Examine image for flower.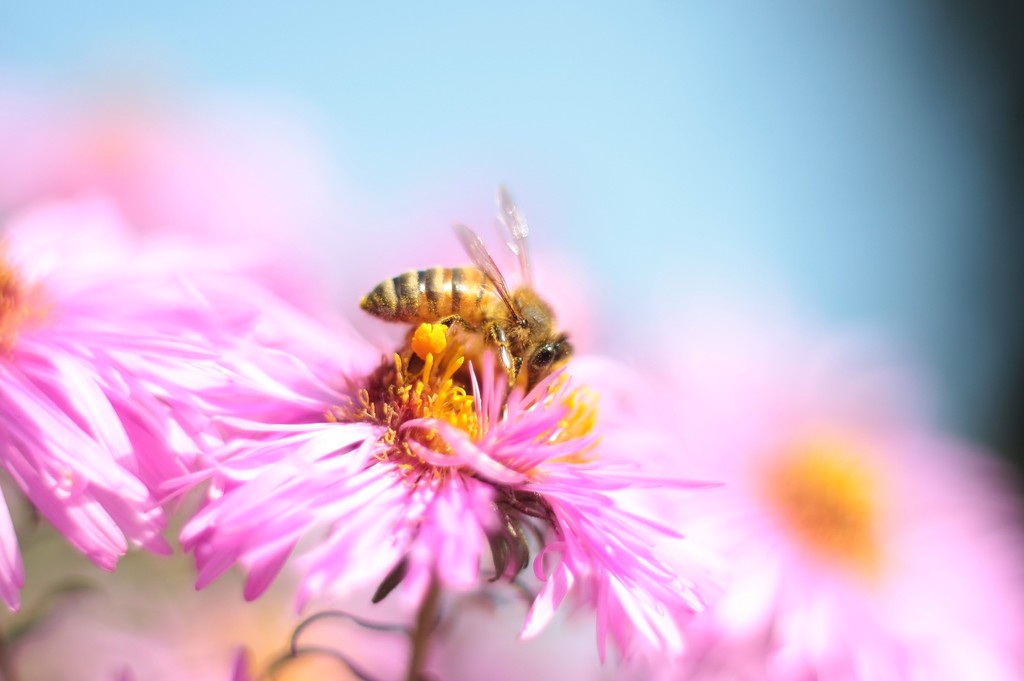
Examination result: BBox(566, 327, 1023, 680).
